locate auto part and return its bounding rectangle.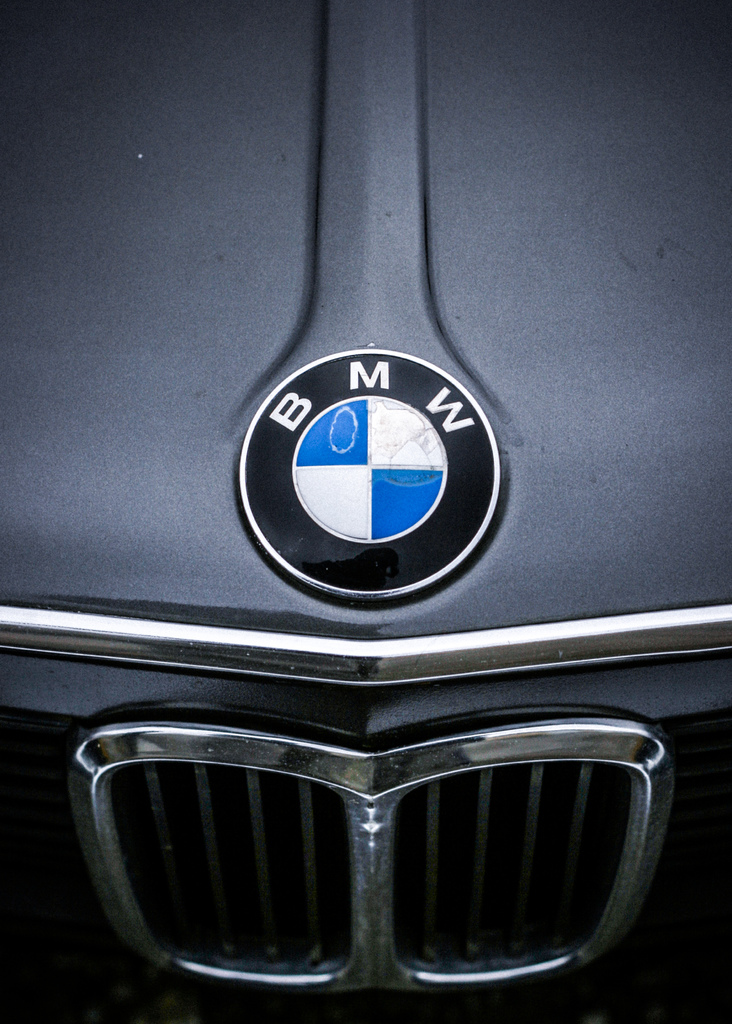
{"left": 0, "top": 0, "right": 731, "bottom": 1021}.
